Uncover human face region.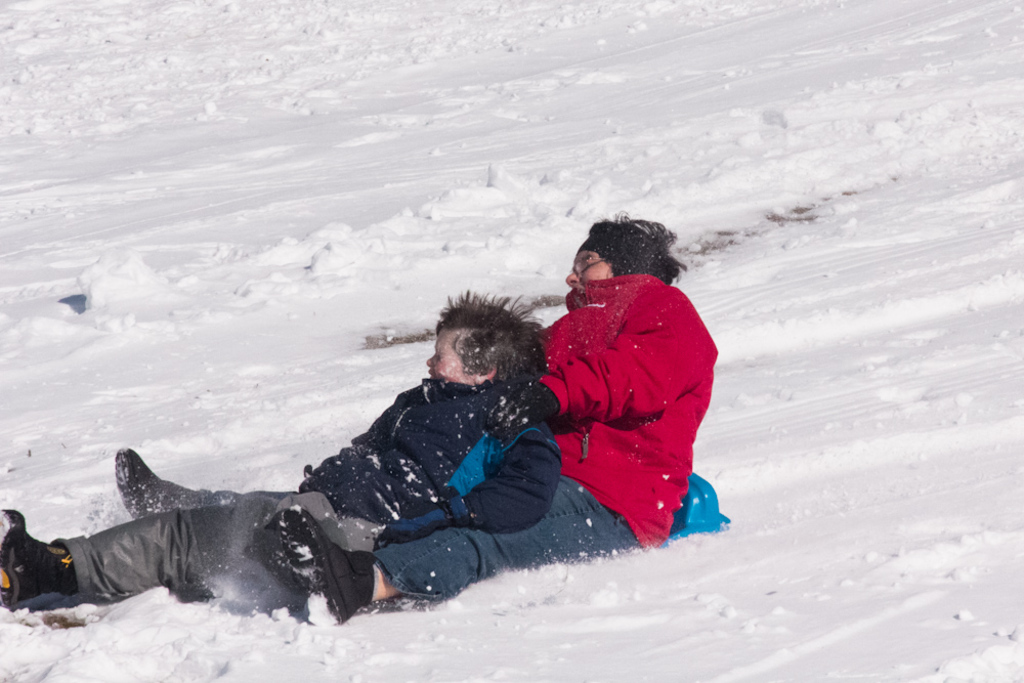
Uncovered: locate(431, 329, 472, 384).
